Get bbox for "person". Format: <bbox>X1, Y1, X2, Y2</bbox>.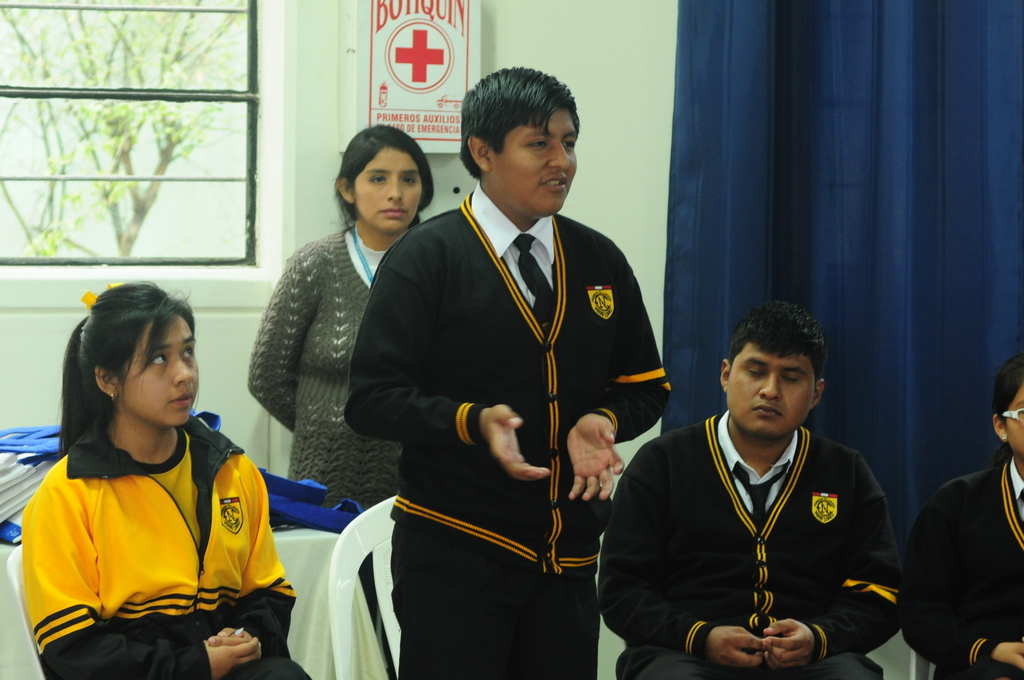
<bbox>244, 125, 439, 512</bbox>.
